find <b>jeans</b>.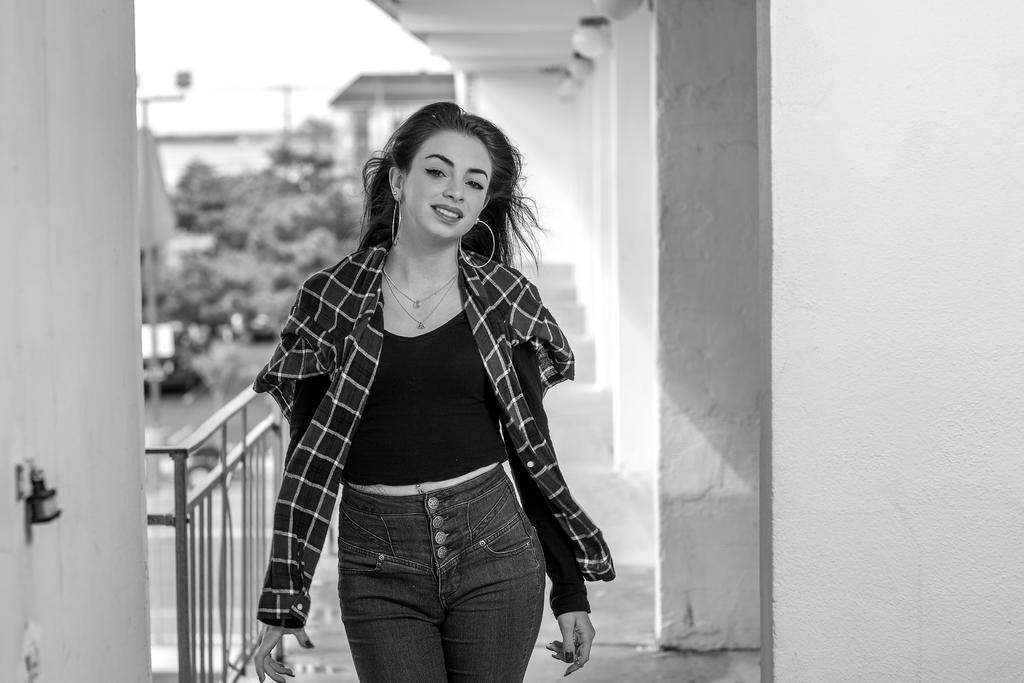
(339, 479, 545, 682).
